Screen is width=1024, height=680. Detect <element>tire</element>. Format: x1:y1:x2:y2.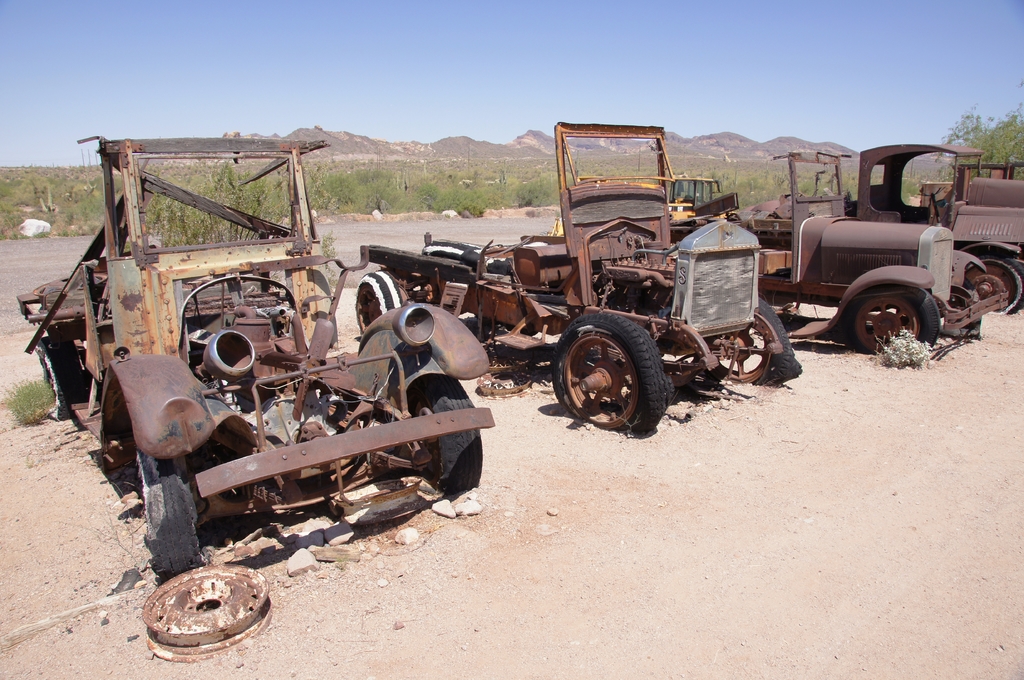
358:271:404:337.
